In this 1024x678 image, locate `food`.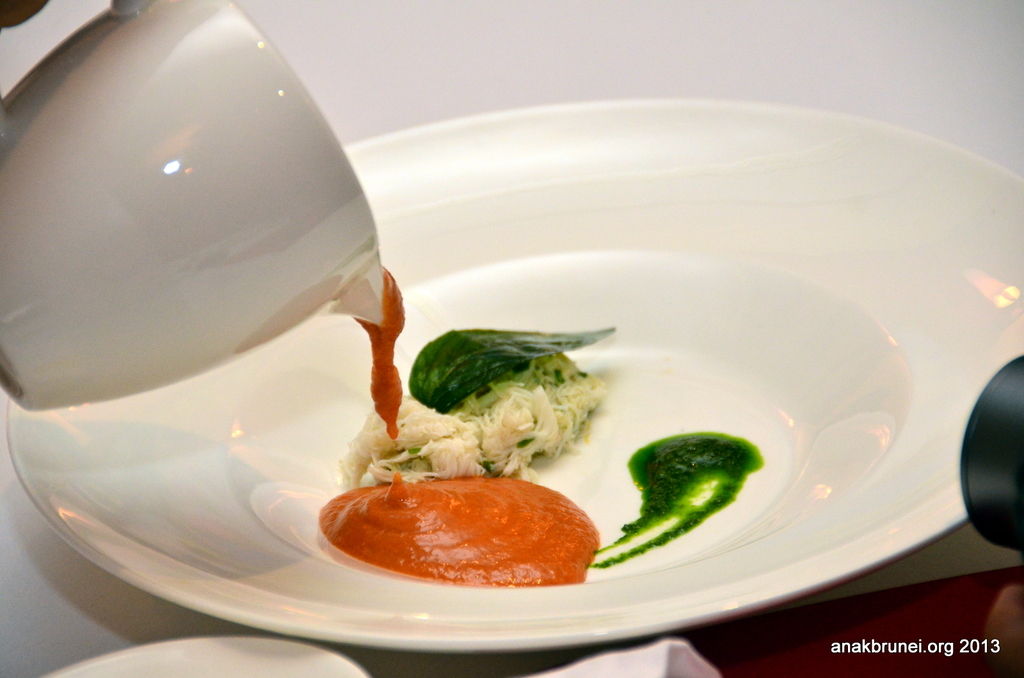
Bounding box: 410 324 614 413.
